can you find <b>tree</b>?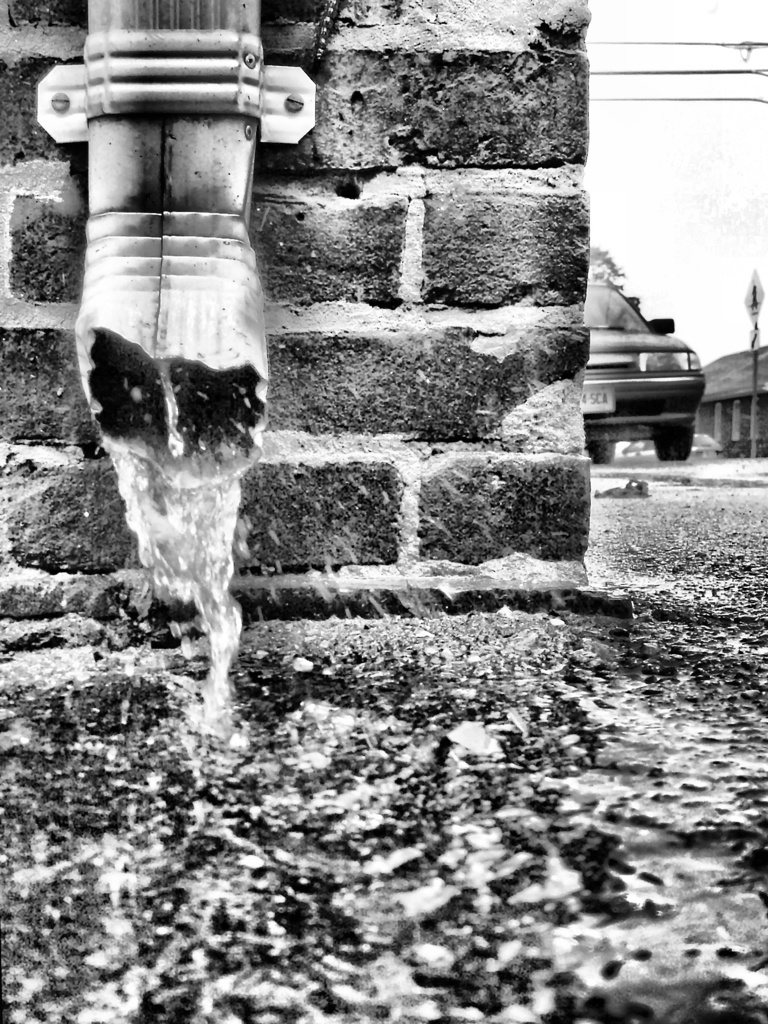
Yes, bounding box: region(589, 236, 626, 298).
